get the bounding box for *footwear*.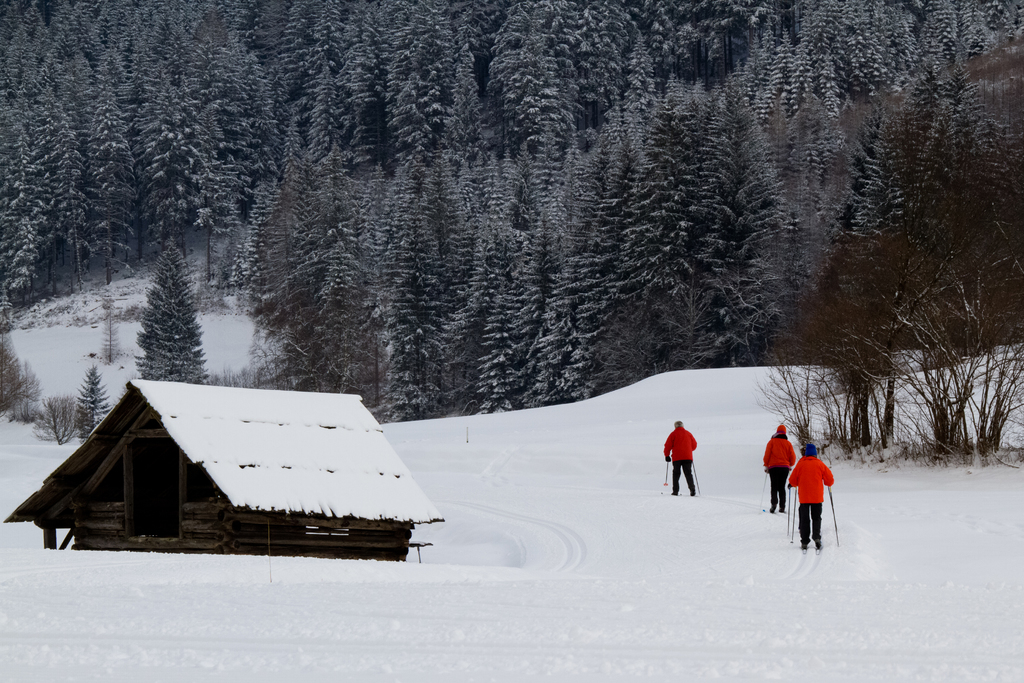
(671,494,678,497).
